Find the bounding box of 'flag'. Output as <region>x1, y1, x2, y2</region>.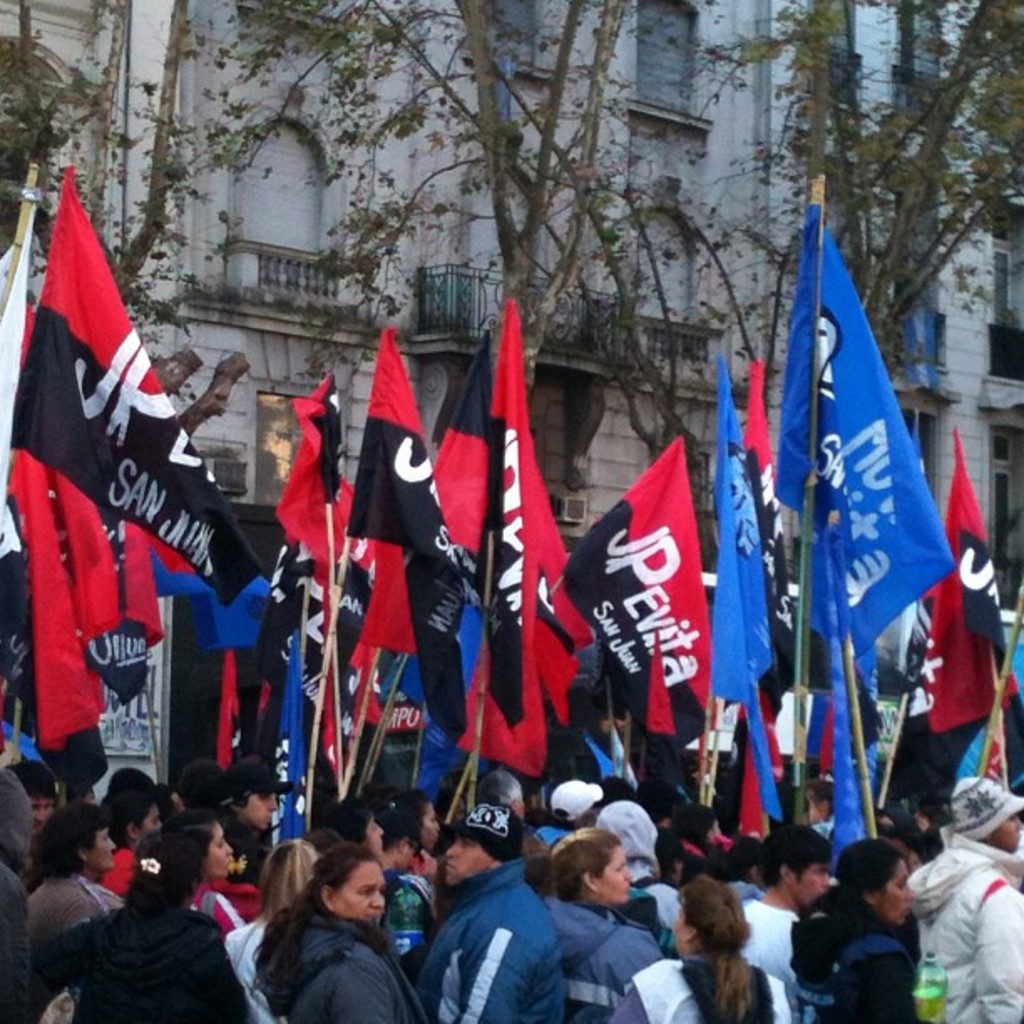
<region>733, 186, 974, 857</region>.
